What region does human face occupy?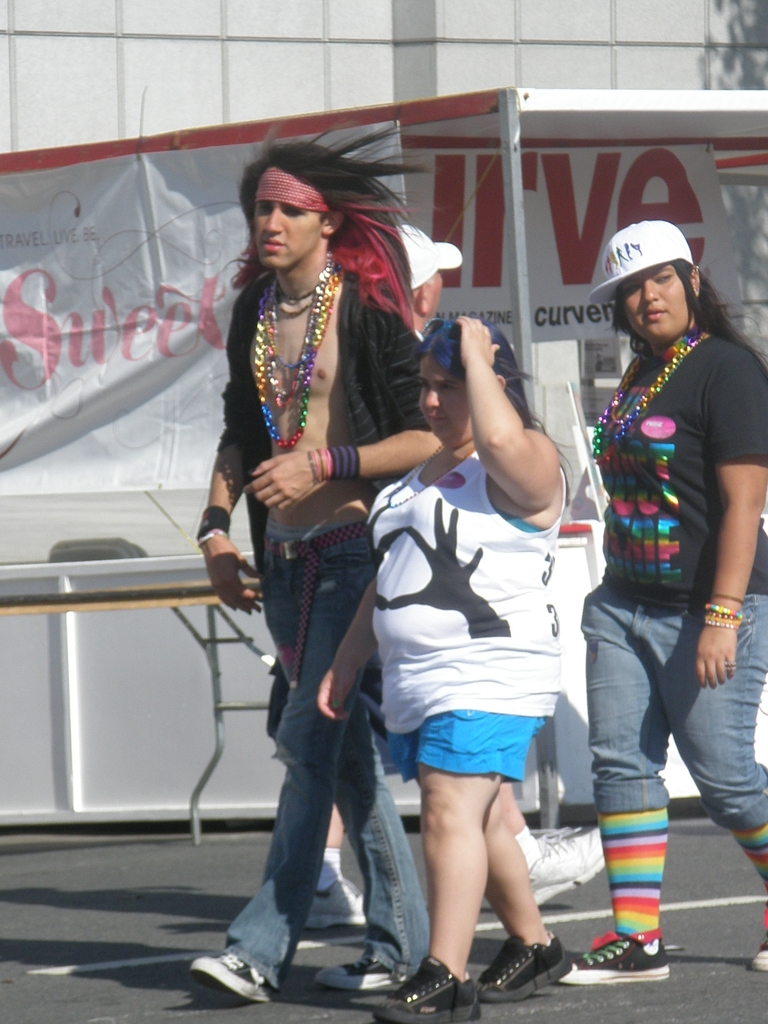
<box>421,367,476,445</box>.
